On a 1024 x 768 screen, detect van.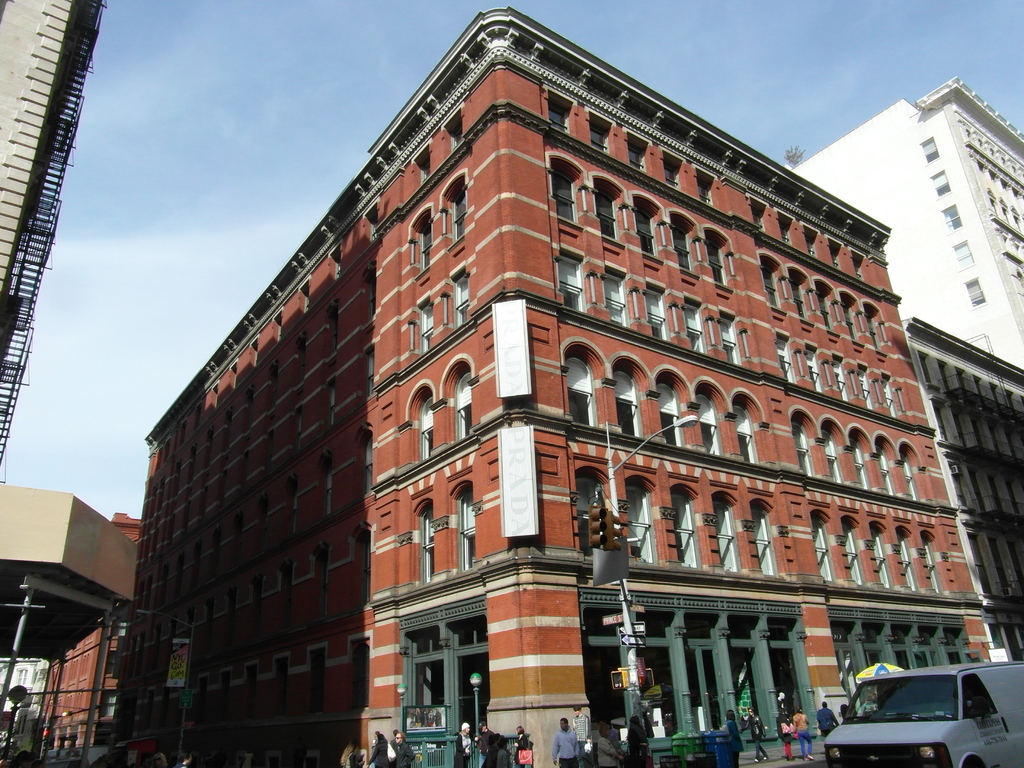
<box>822,660,1023,767</box>.
